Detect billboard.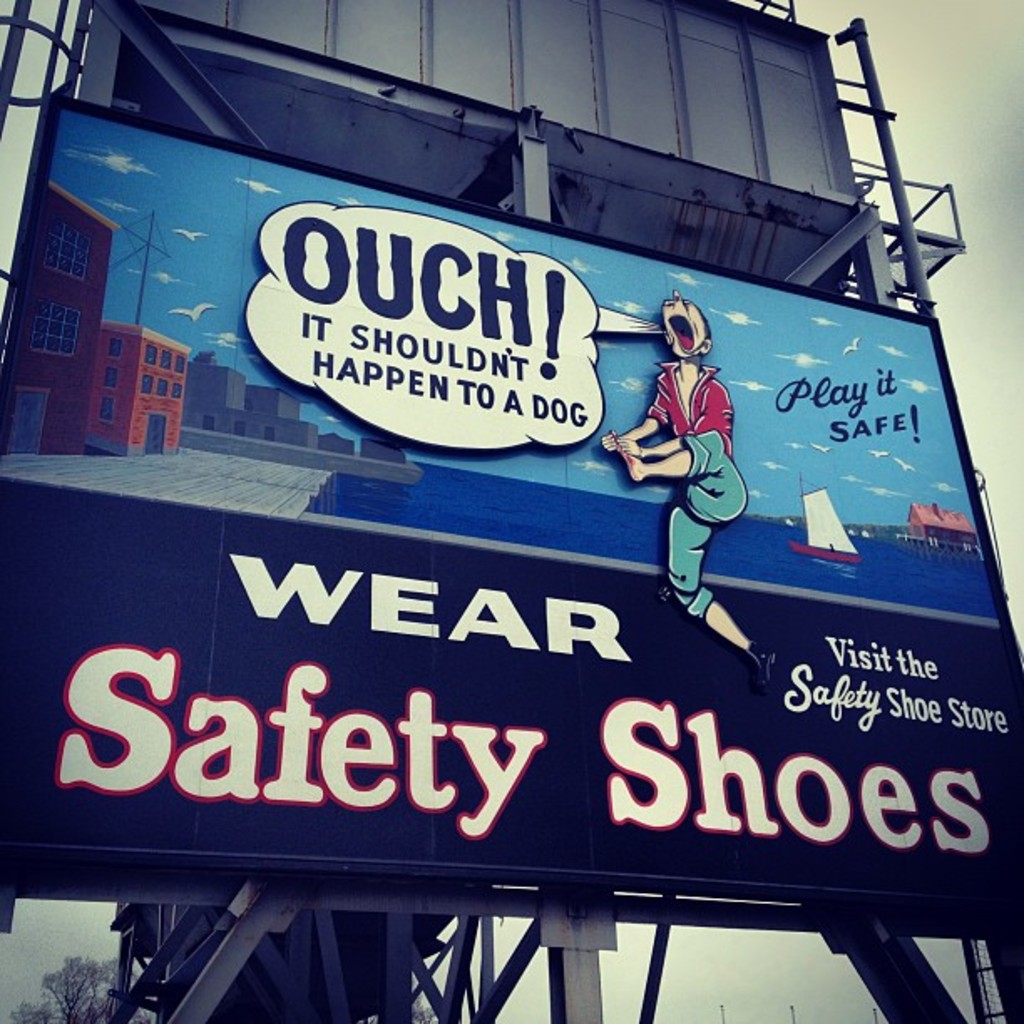
Detected at x1=0, y1=236, x2=991, y2=899.
